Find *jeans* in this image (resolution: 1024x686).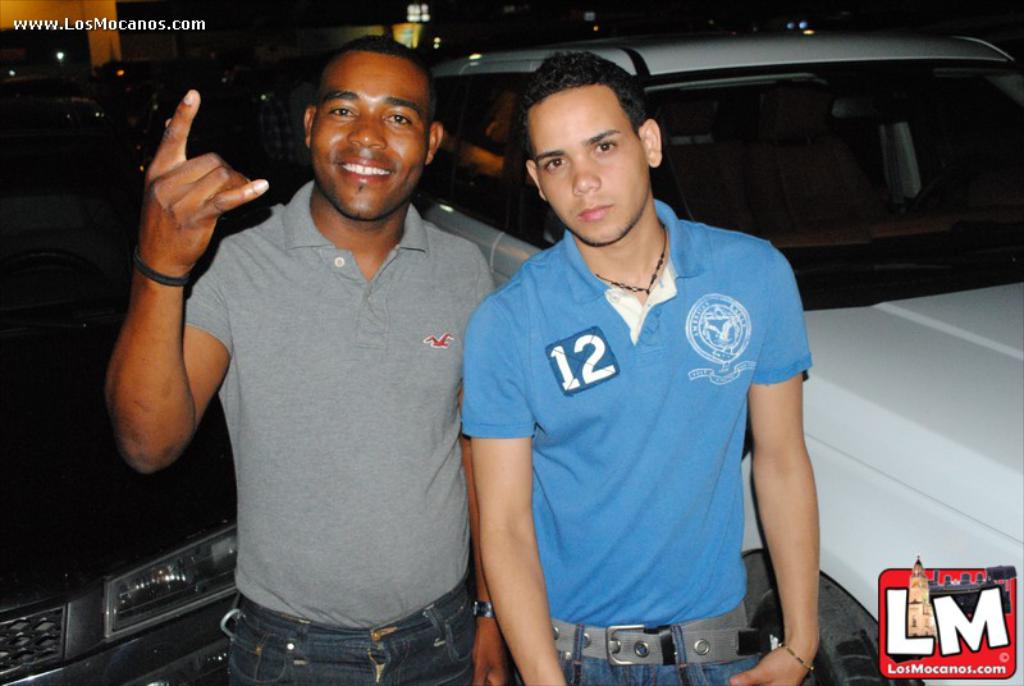
locate(228, 586, 500, 678).
